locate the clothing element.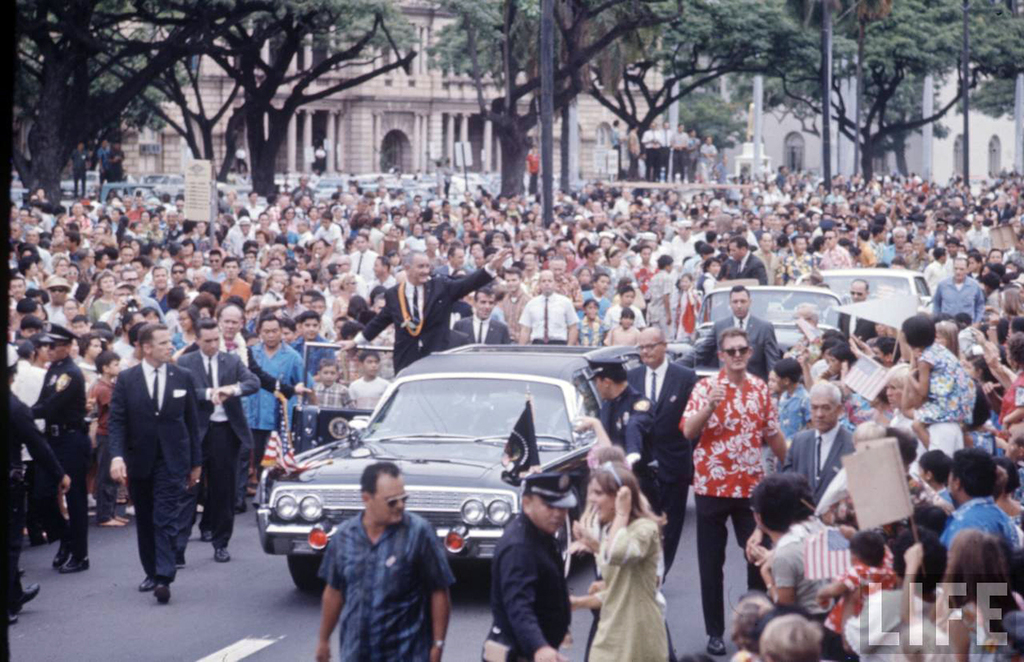
Element bbox: {"x1": 716, "y1": 255, "x2": 769, "y2": 286}.
